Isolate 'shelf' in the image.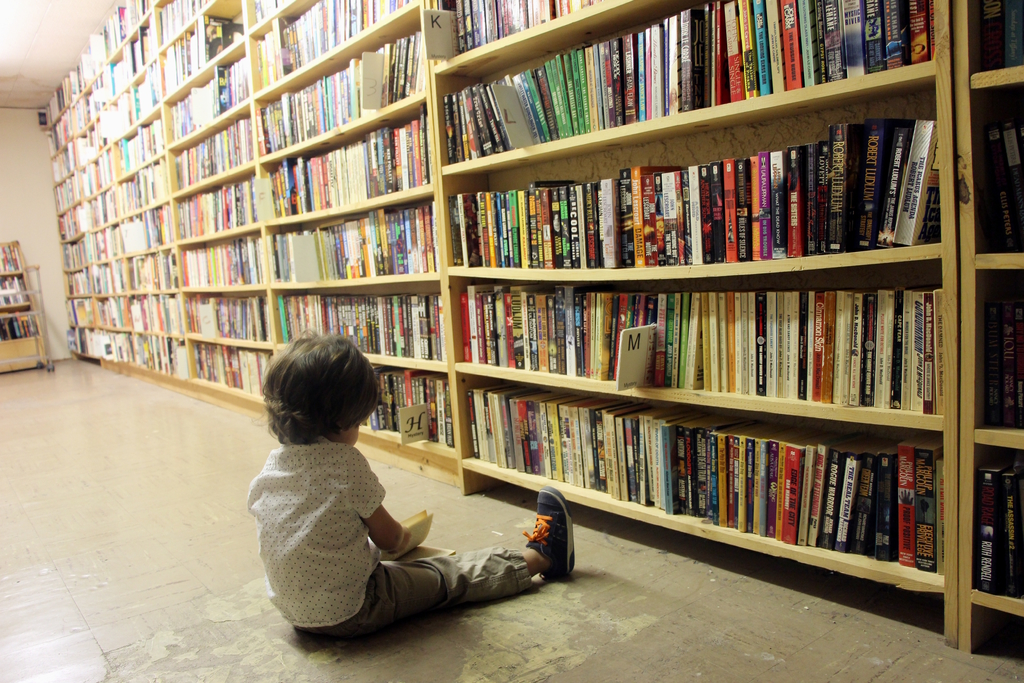
Isolated region: <box>63,271,94,297</box>.
